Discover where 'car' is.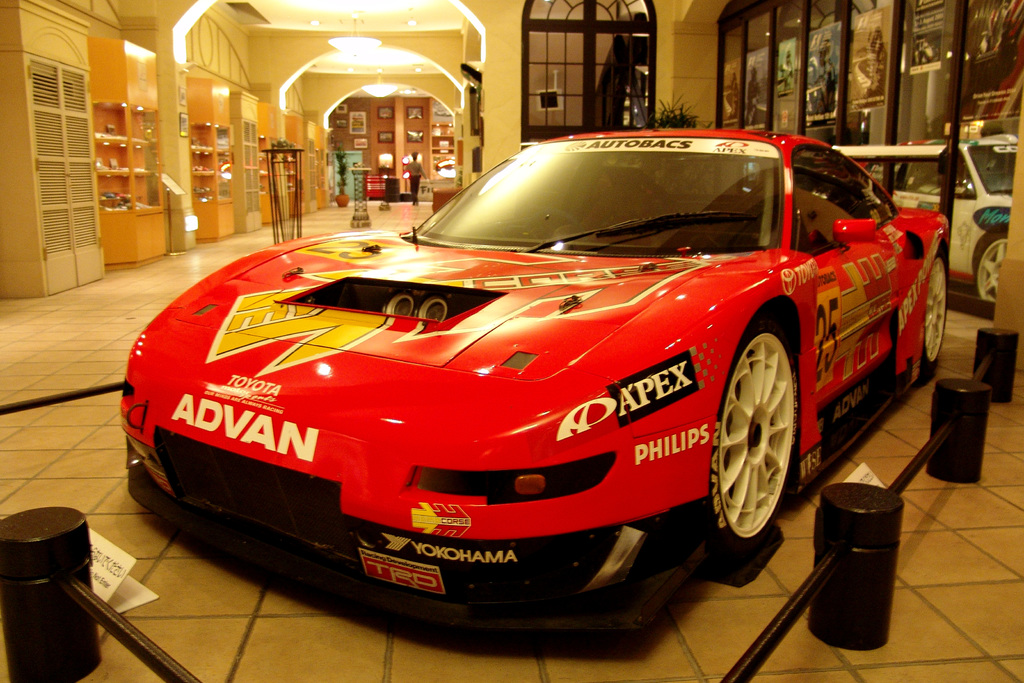
Discovered at [left=126, top=113, right=897, bottom=639].
